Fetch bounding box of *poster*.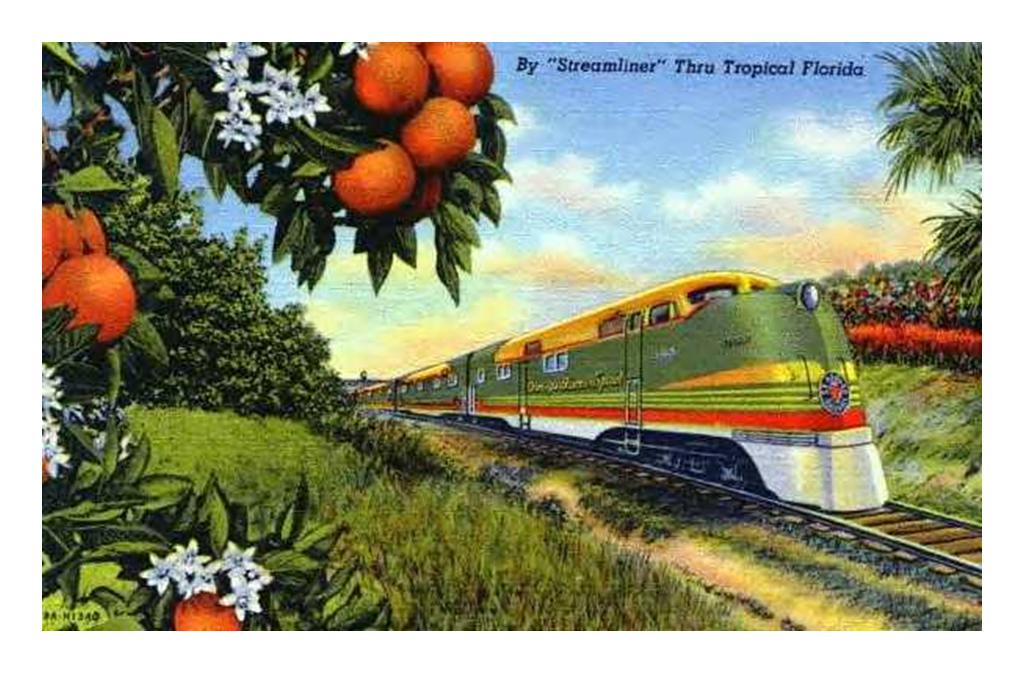
Bbox: [x1=0, y1=0, x2=1023, y2=672].
